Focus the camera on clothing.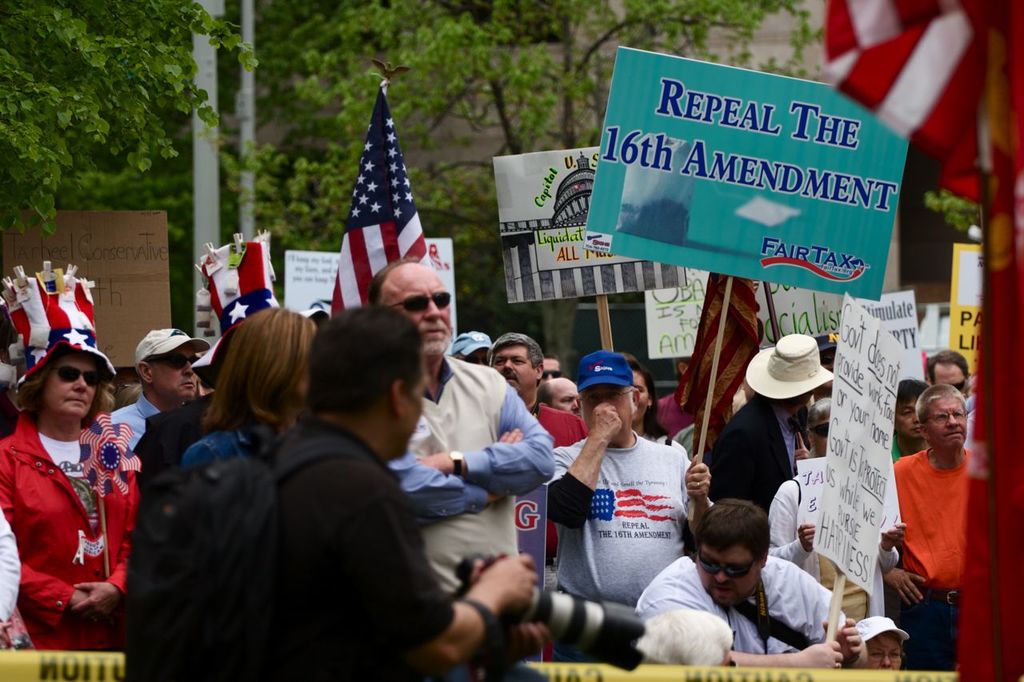
Focus region: 273:417:457:681.
